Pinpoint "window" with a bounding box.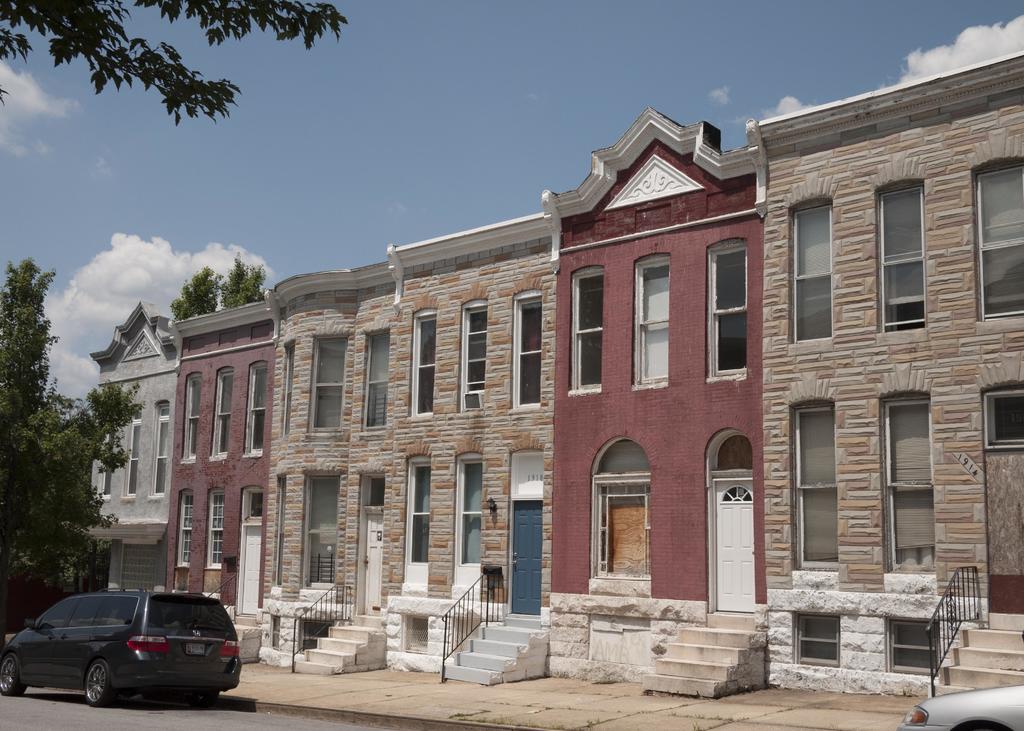
<box>584,424,660,600</box>.
